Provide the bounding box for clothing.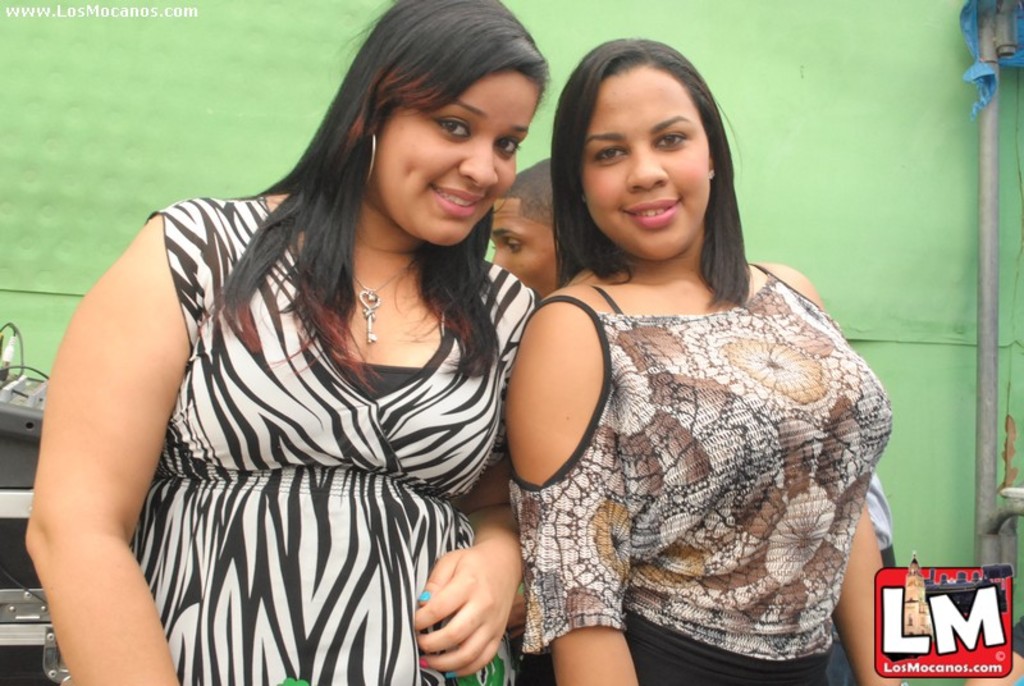
bbox=[1006, 614, 1023, 657].
